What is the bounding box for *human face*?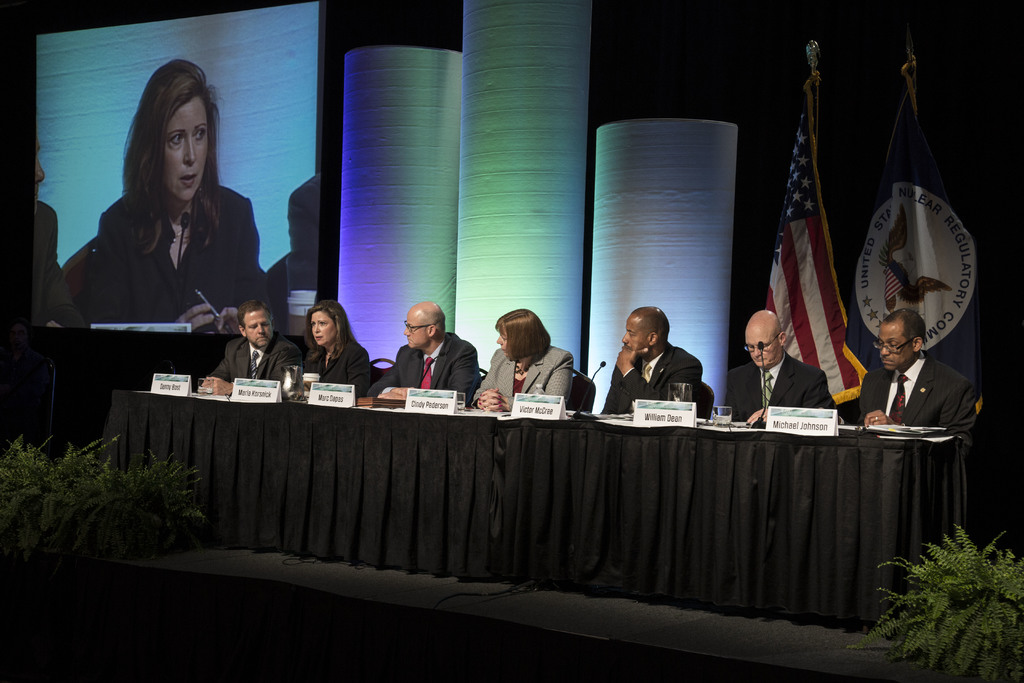
[x1=310, y1=310, x2=336, y2=344].
